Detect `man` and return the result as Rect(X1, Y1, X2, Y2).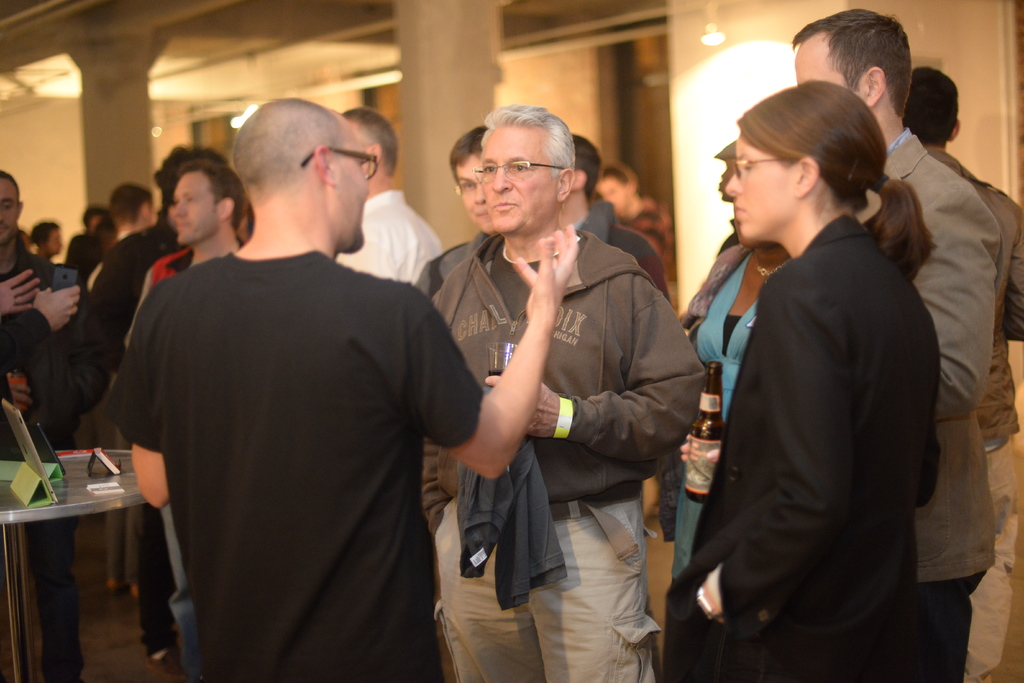
Rect(604, 163, 682, 259).
